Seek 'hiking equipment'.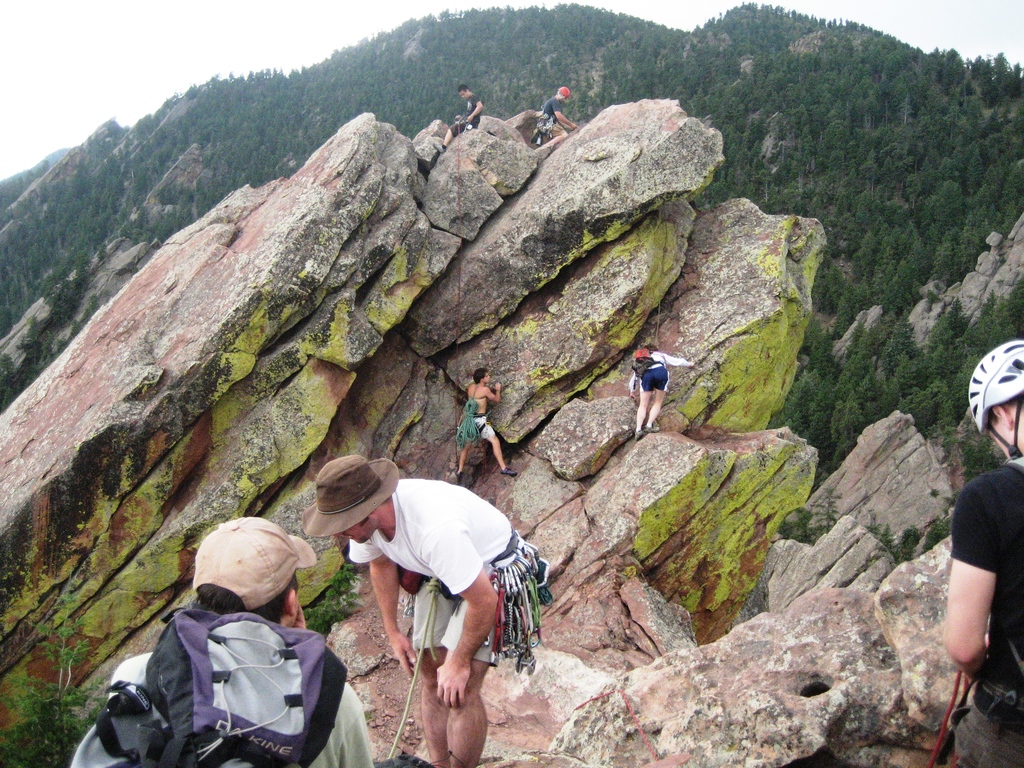
558:83:570:104.
